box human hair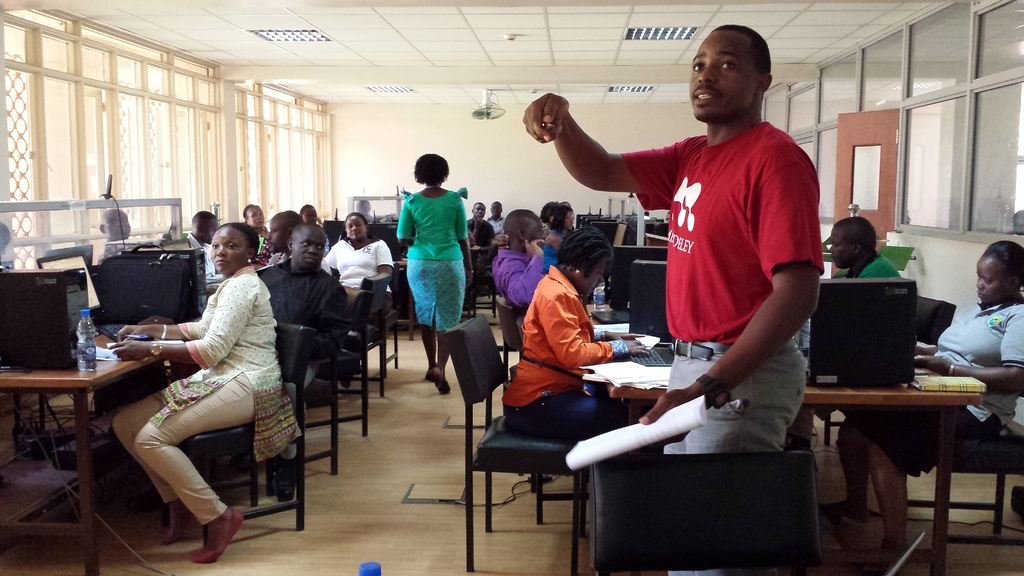
detection(189, 209, 215, 218)
